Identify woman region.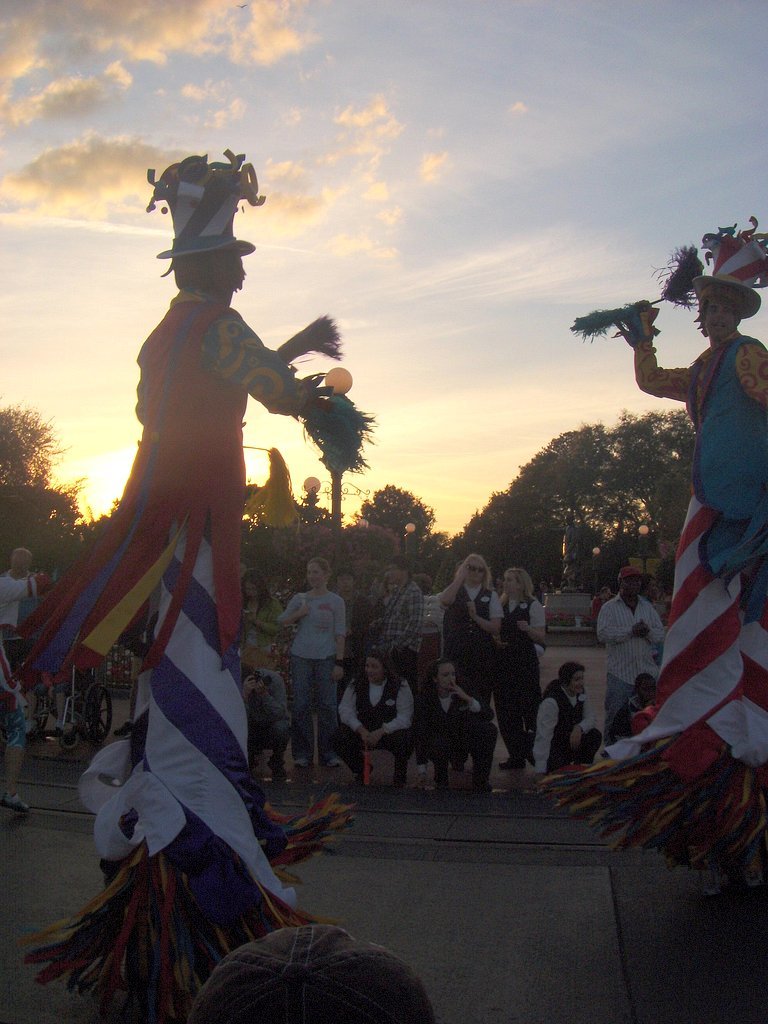
Region: <box>262,551,346,781</box>.
